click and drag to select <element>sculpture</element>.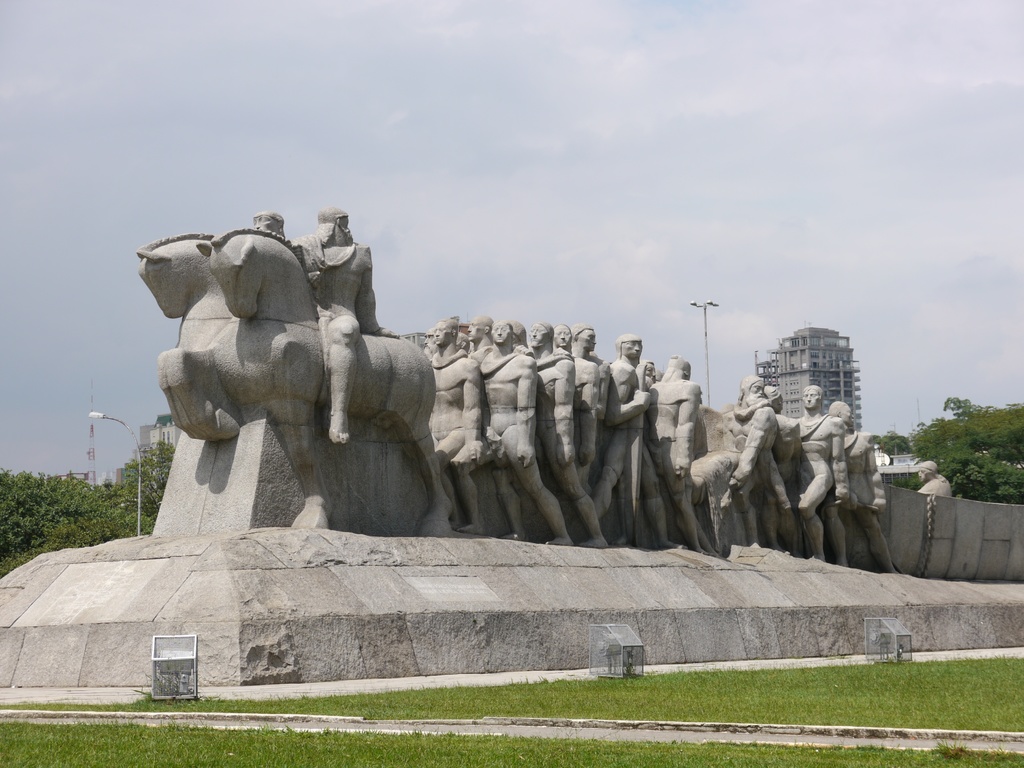
Selection: rect(828, 400, 901, 577).
